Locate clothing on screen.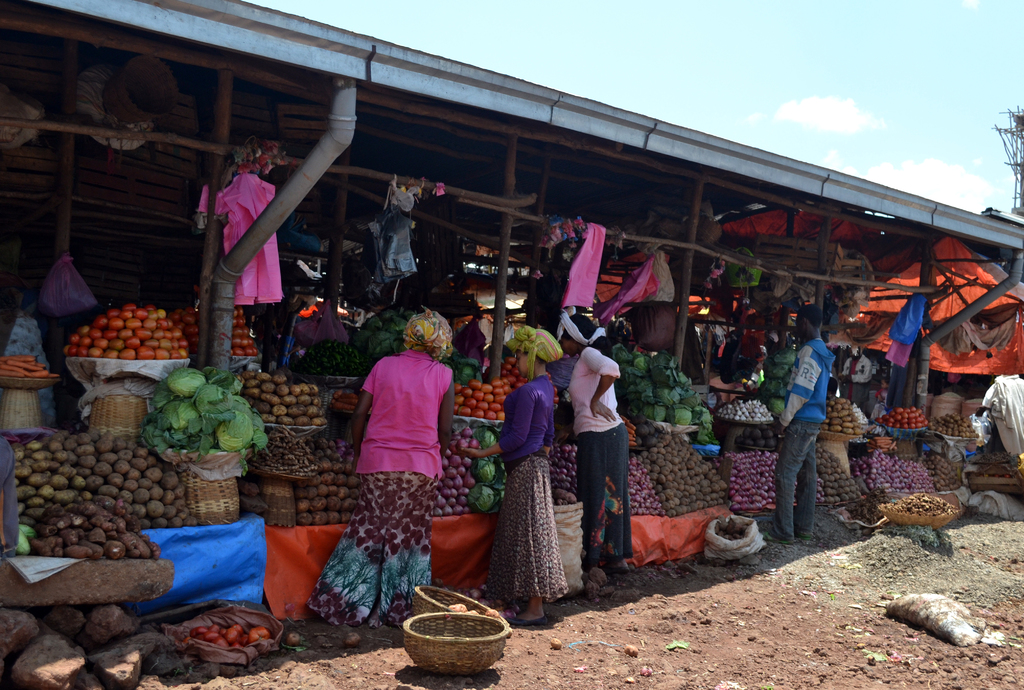
On screen at crop(490, 371, 568, 606).
